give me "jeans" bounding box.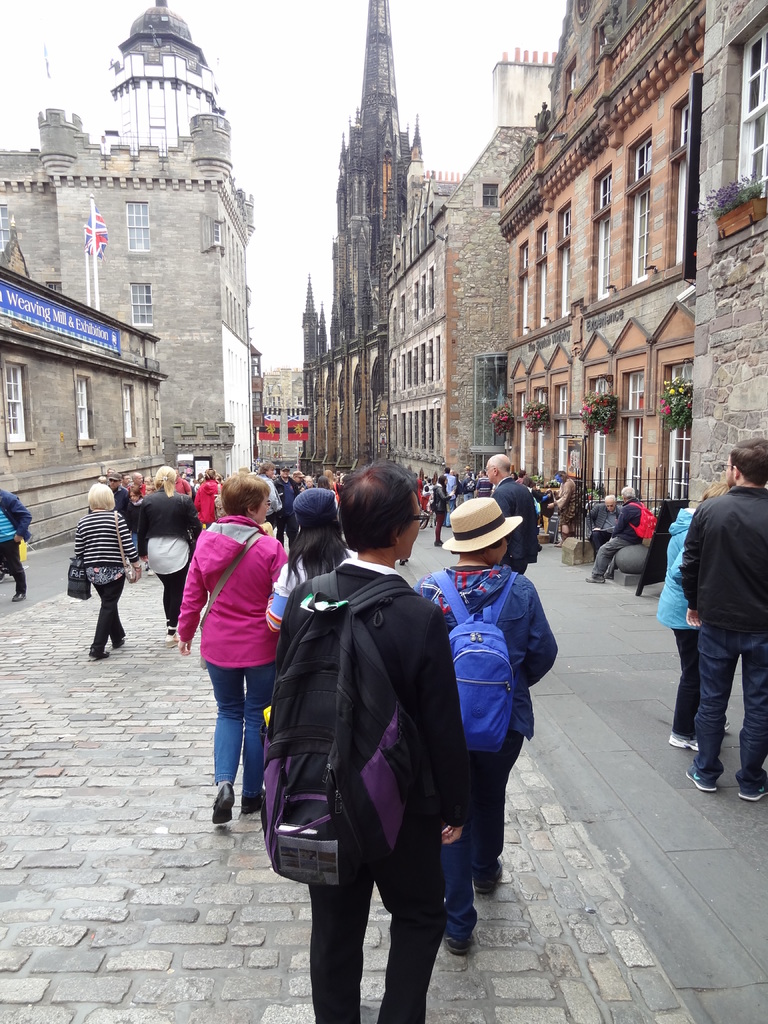
Rect(454, 735, 518, 938).
